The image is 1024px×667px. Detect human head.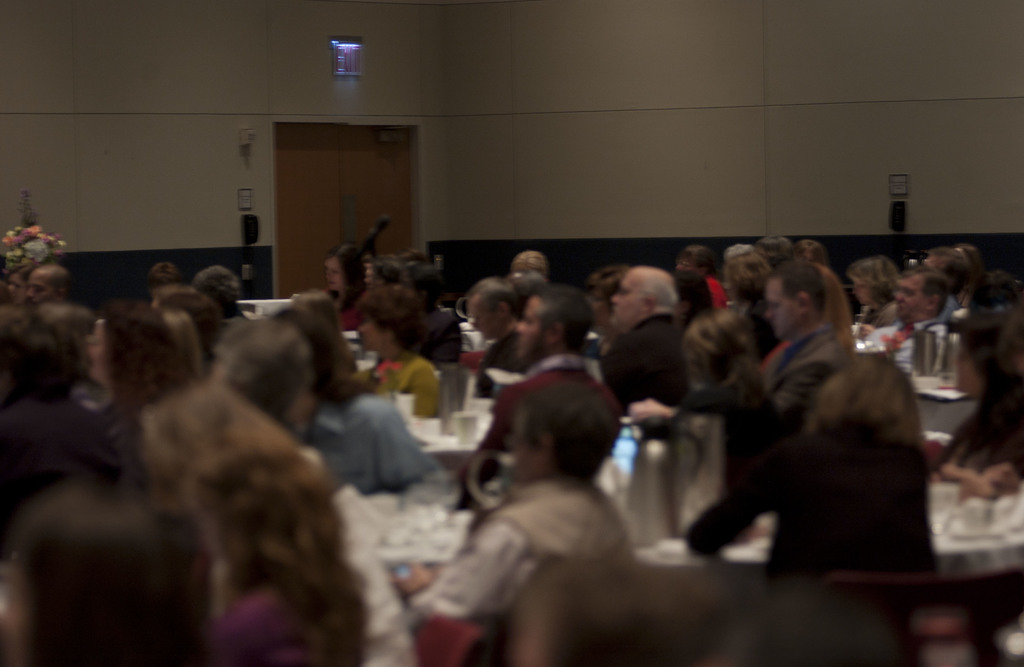
Detection: {"left": 677, "top": 243, "right": 713, "bottom": 277}.
